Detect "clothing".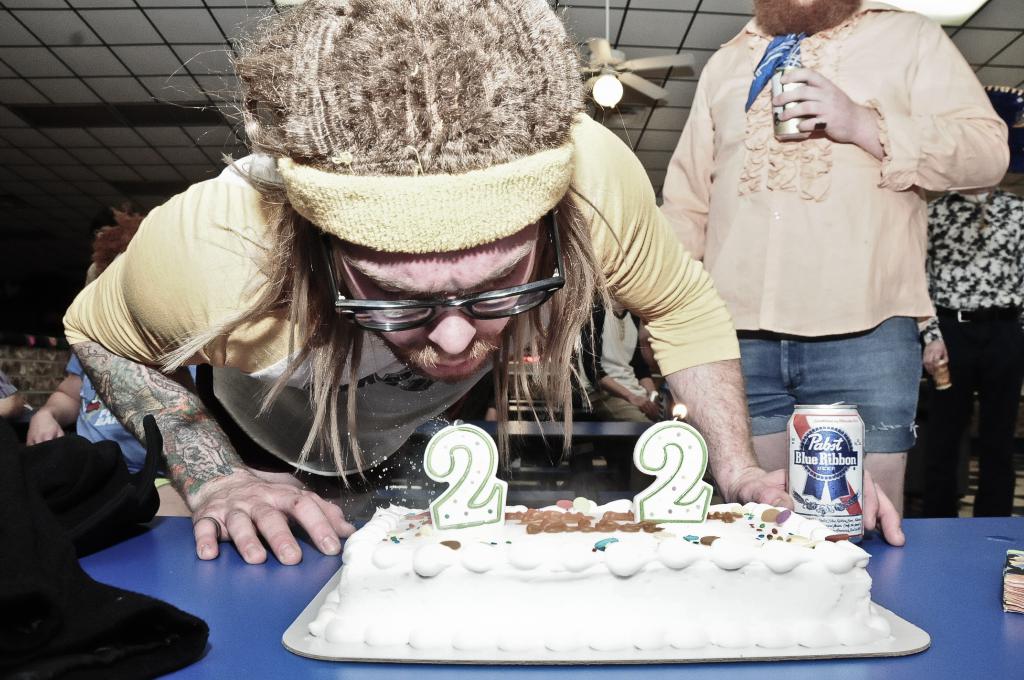
Detected at BBox(0, 436, 214, 679).
